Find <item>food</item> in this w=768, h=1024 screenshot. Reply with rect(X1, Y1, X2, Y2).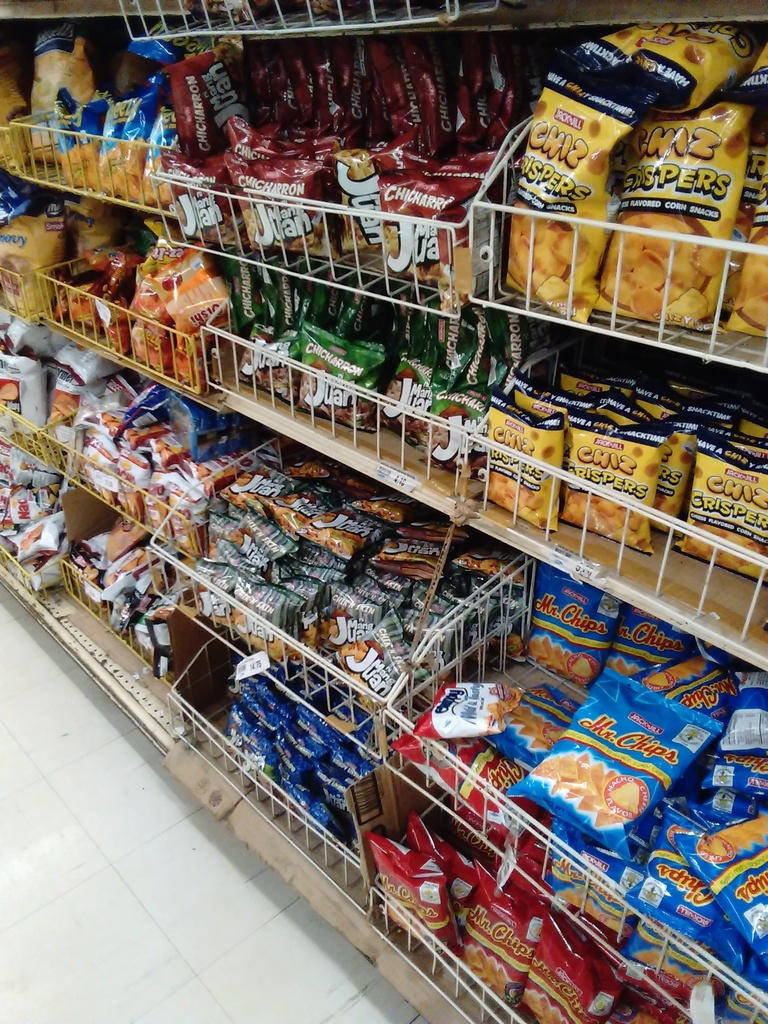
rect(693, 812, 767, 868).
